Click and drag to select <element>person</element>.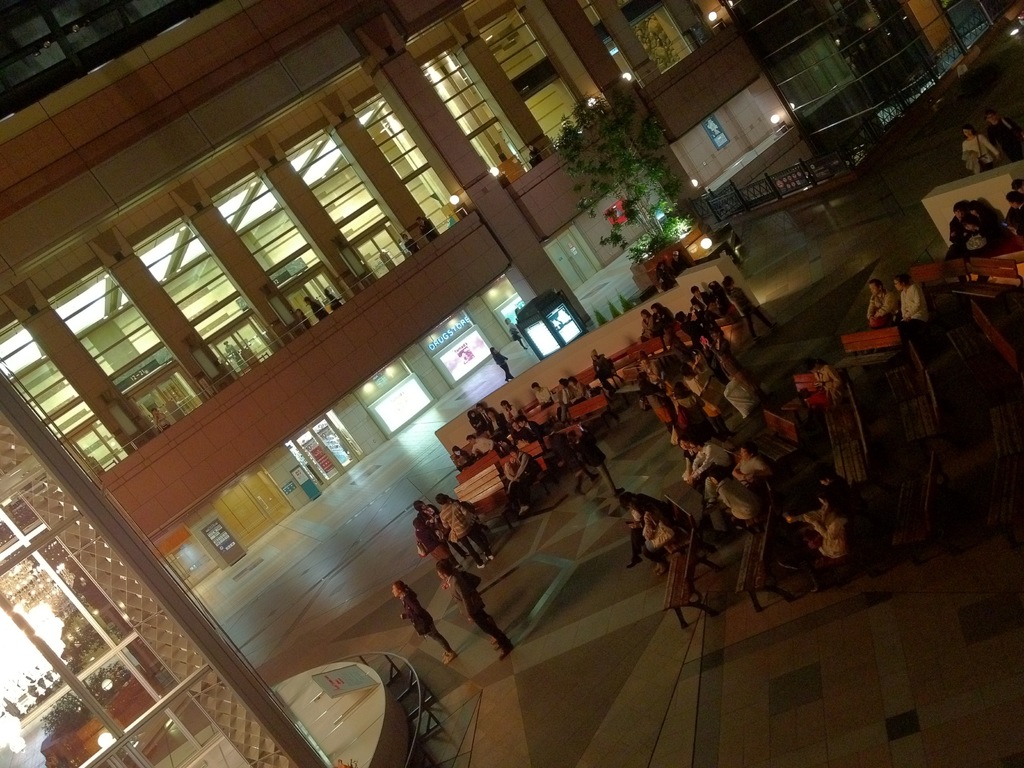
Selection: [x1=392, y1=579, x2=458, y2=667].
